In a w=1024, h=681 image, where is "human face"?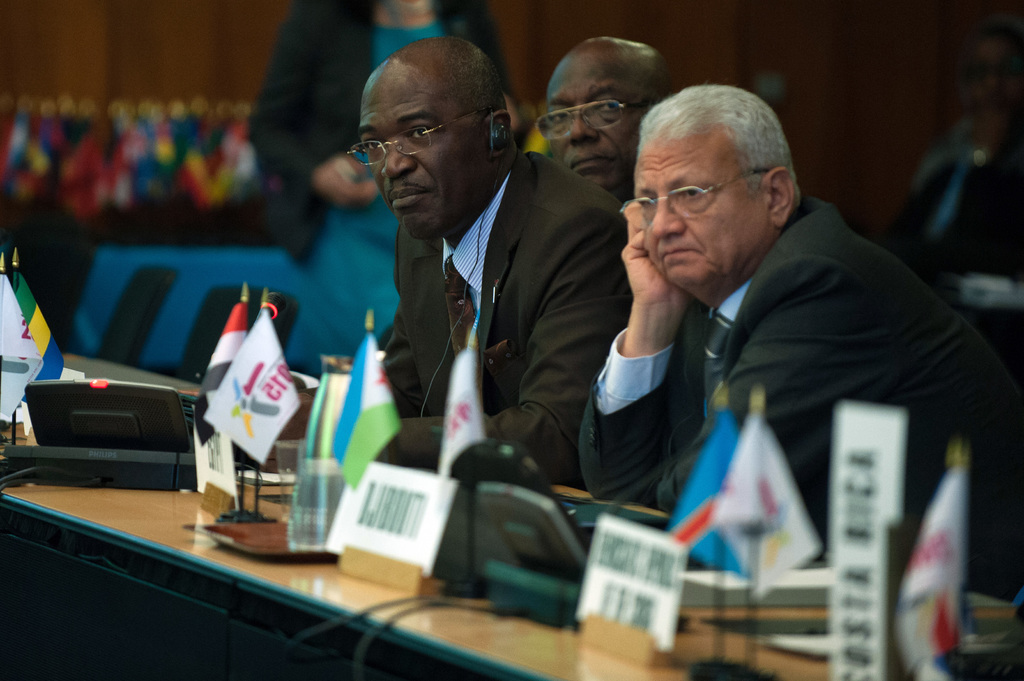
<bbox>551, 60, 639, 191</bbox>.
